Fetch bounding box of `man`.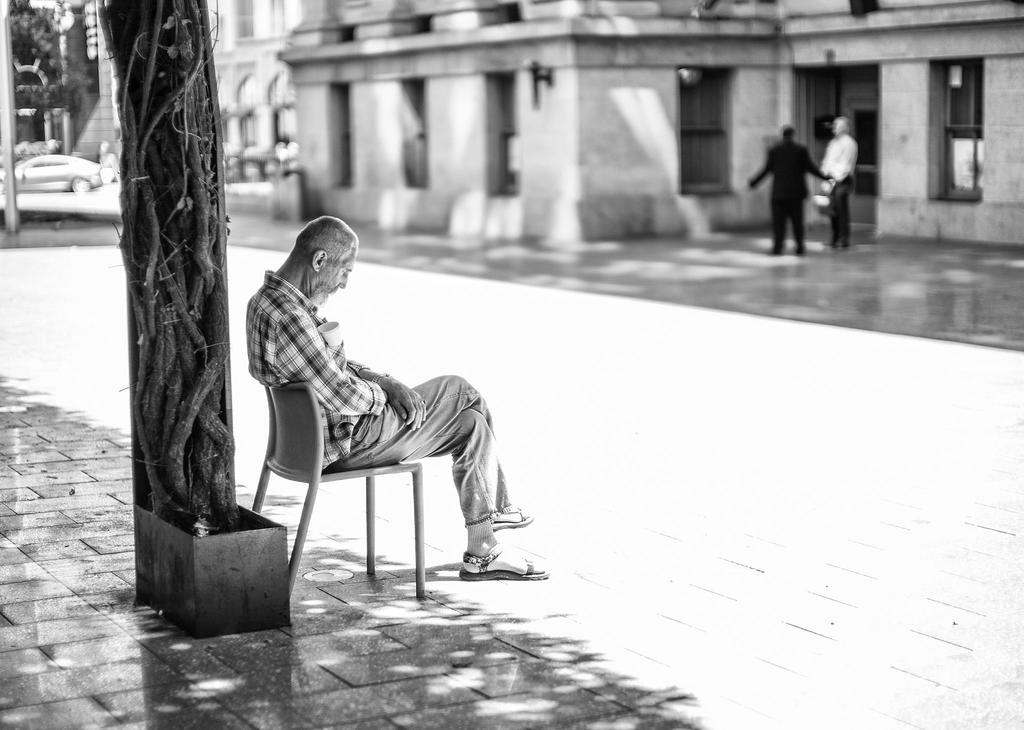
Bbox: {"left": 820, "top": 110, "right": 860, "bottom": 252}.
